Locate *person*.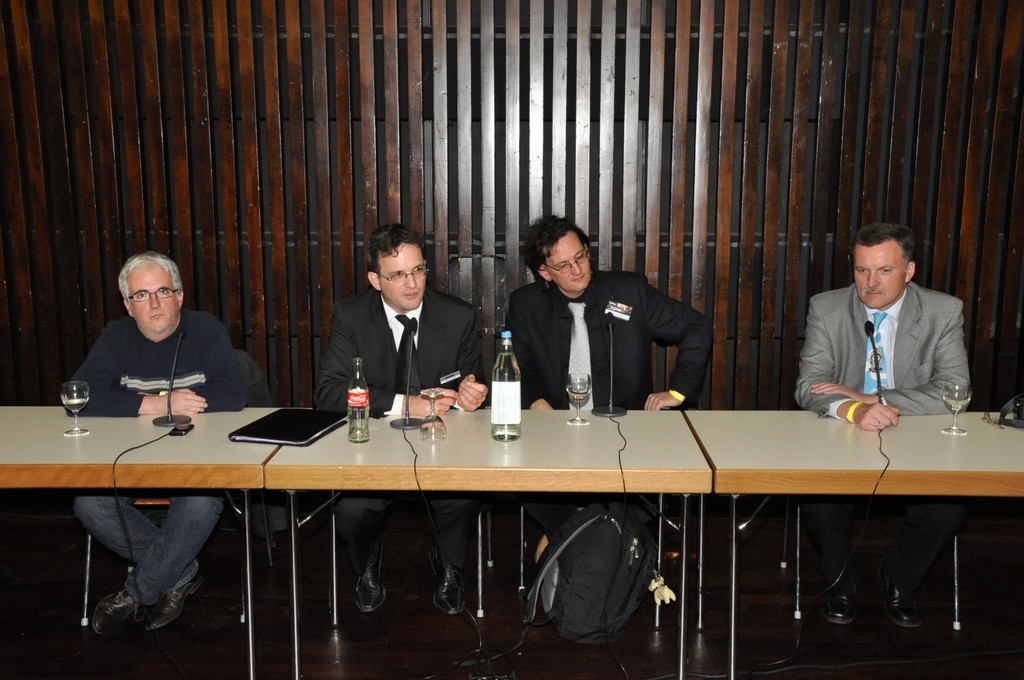
Bounding box: 505 214 716 610.
